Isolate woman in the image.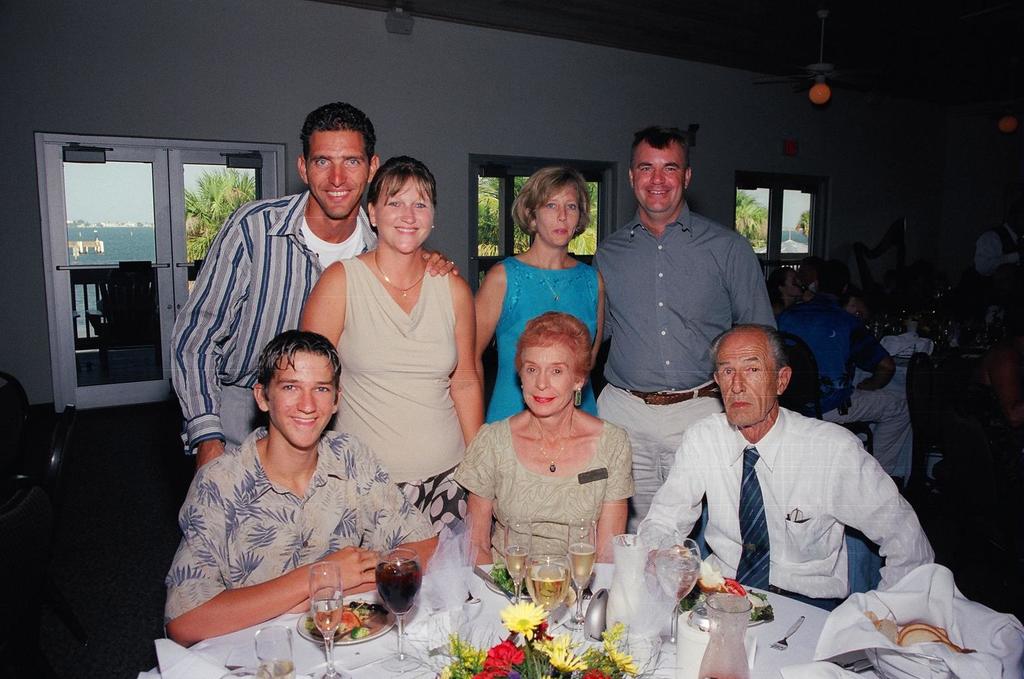
Isolated region: (left=467, top=160, right=608, bottom=423).
